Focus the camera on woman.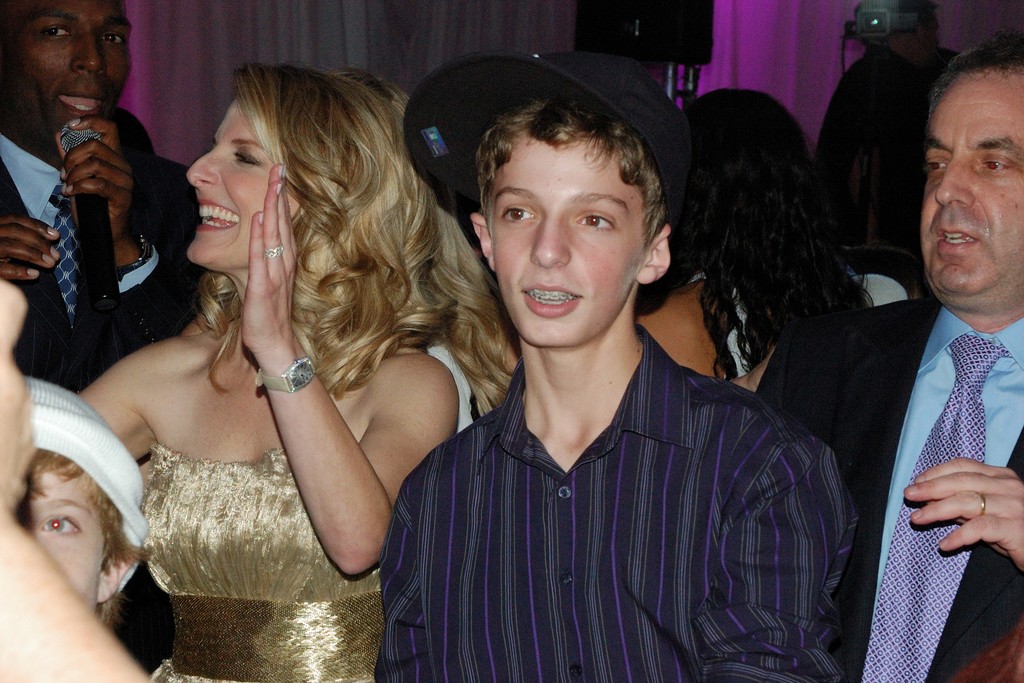
Focus region: l=52, t=56, r=514, b=667.
